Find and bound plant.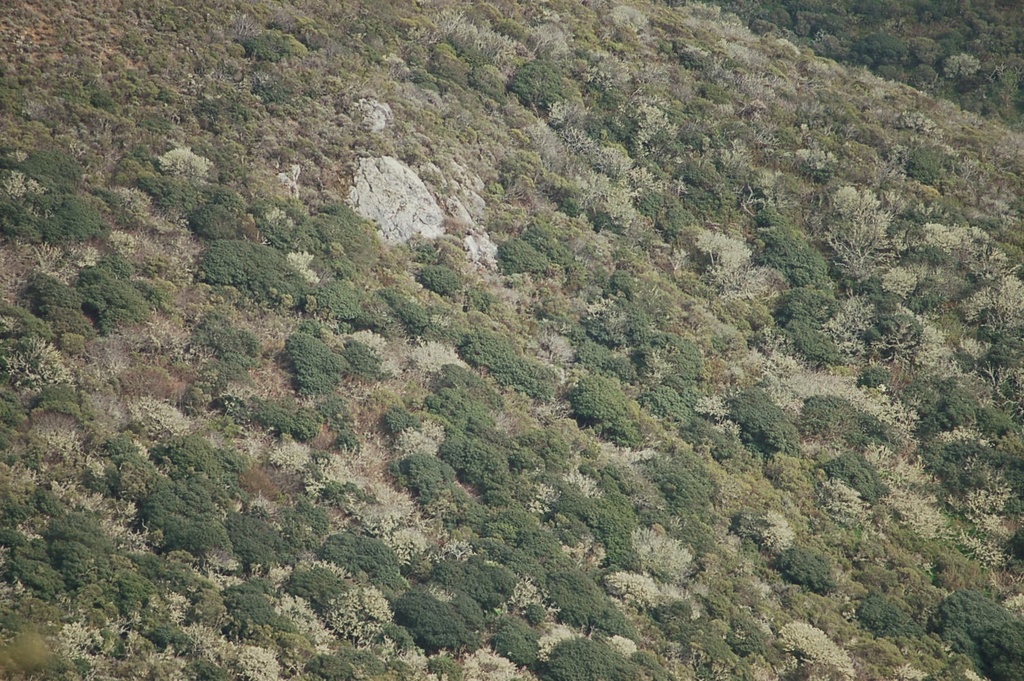
Bound: 640, 386, 688, 434.
